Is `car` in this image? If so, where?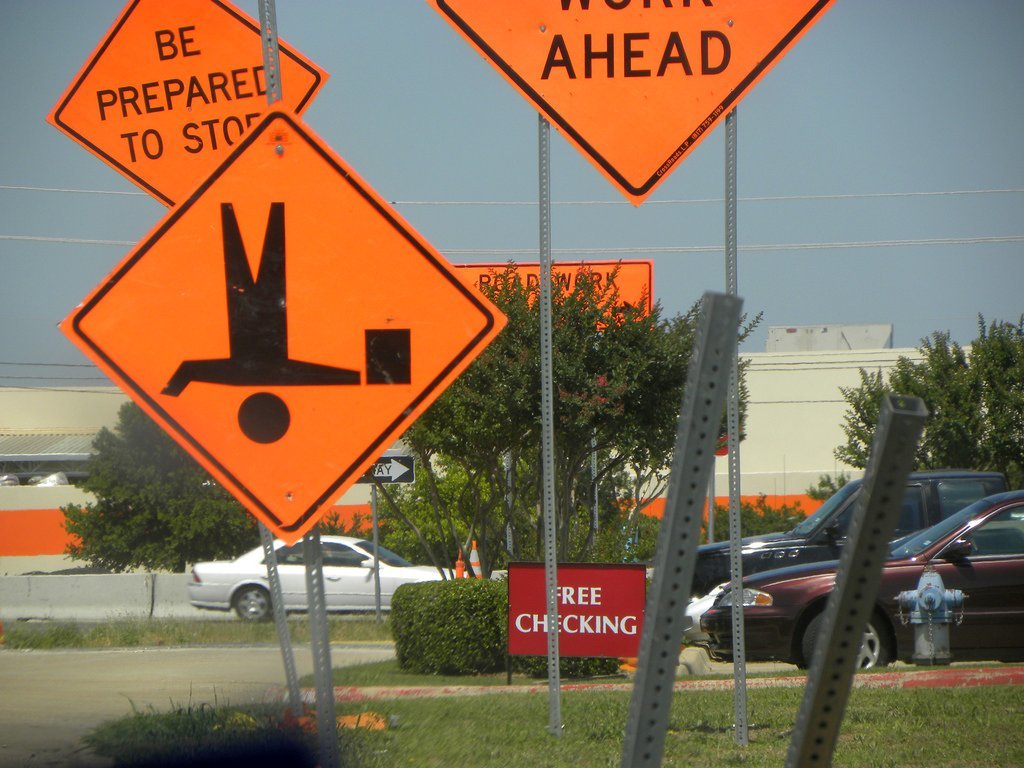
Yes, at {"left": 192, "top": 532, "right": 454, "bottom": 625}.
